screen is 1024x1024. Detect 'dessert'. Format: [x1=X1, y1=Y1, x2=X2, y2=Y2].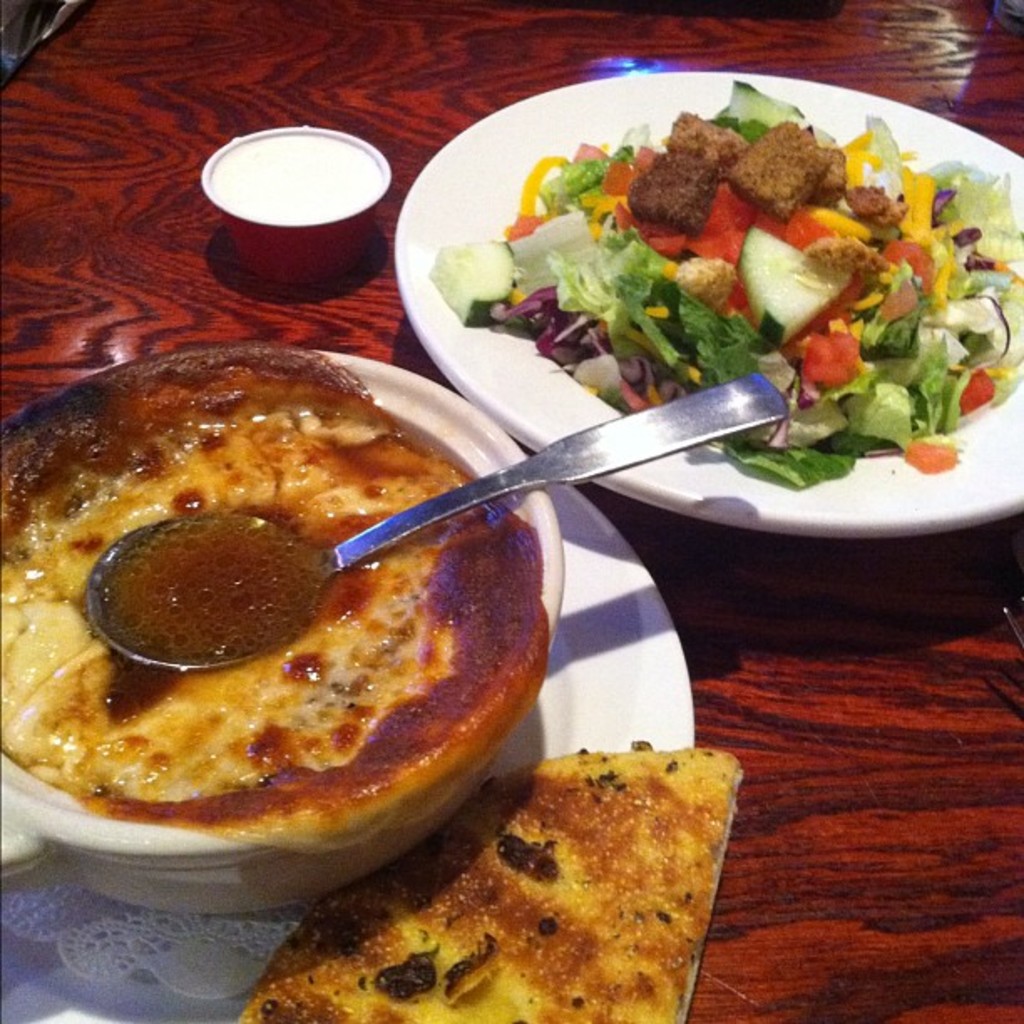
[x1=236, y1=750, x2=740, y2=1022].
